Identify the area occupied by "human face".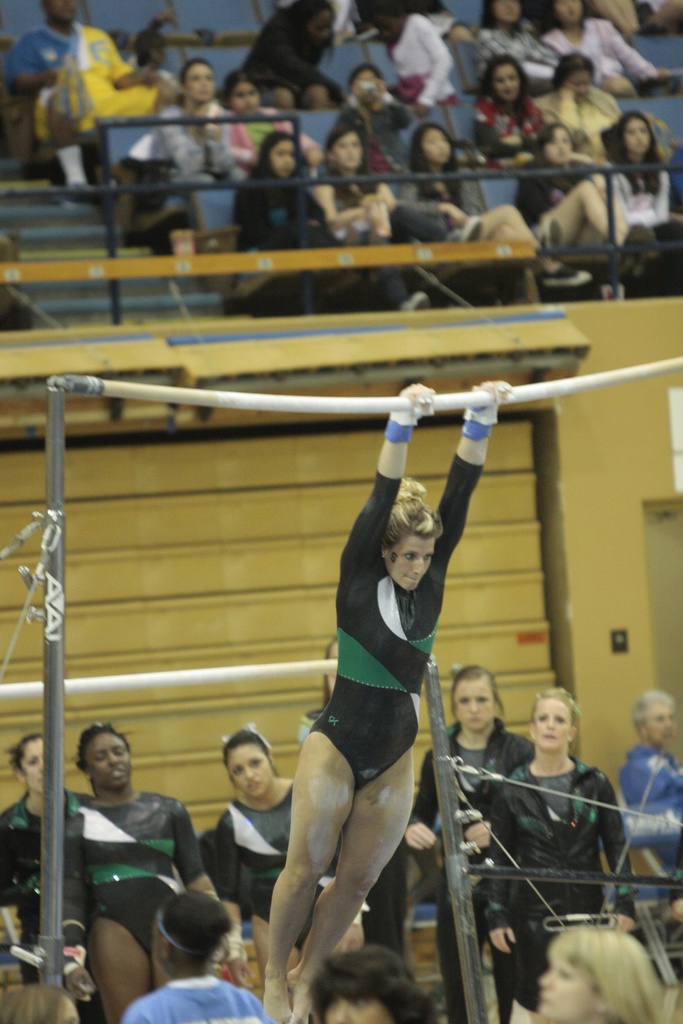
Area: (left=537, top=699, right=572, bottom=751).
